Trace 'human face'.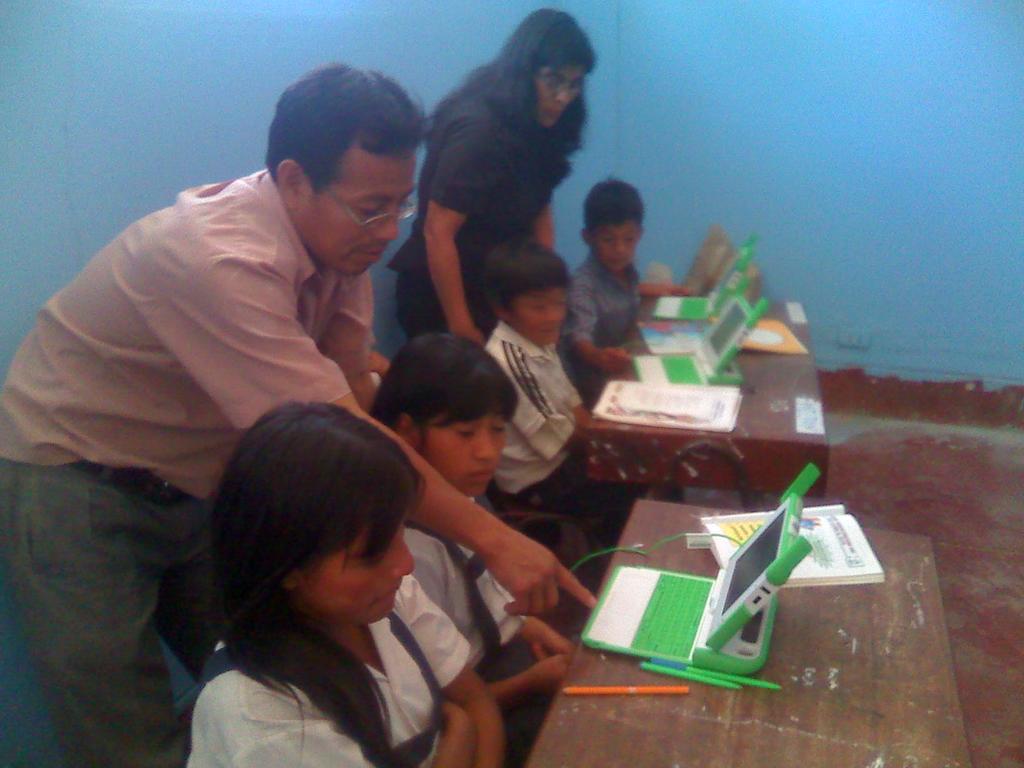
Traced to select_region(587, 221, 641, 271).
